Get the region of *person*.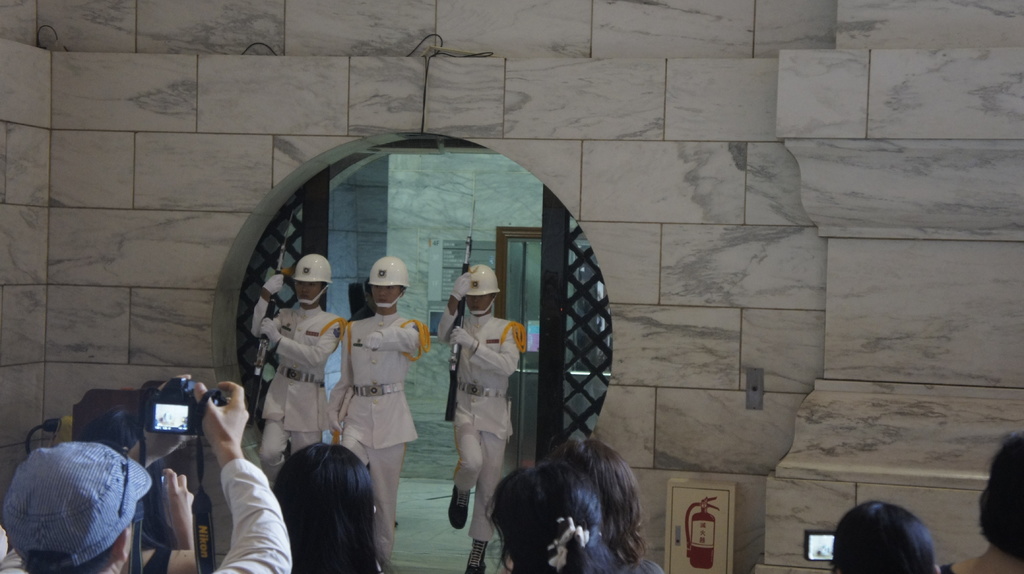
{"x1": 479, "y1": 454, "x2": 632, "y2": 573}.
